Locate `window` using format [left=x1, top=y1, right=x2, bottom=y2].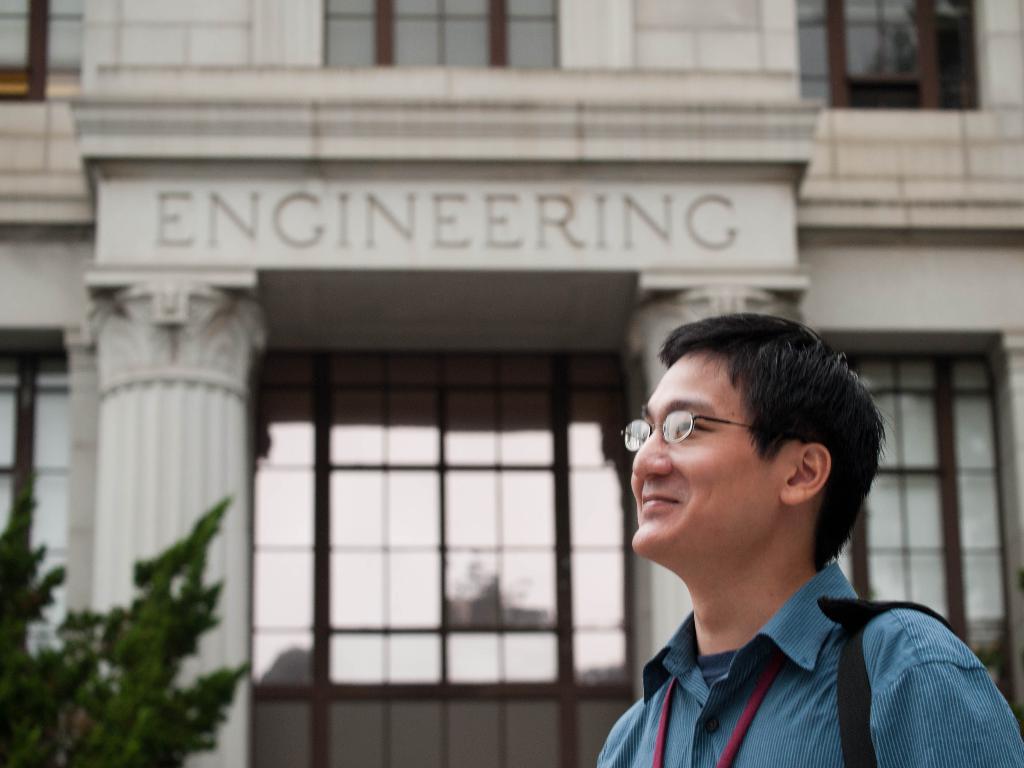
[left=0, top=0, right=89, bottom=95].
